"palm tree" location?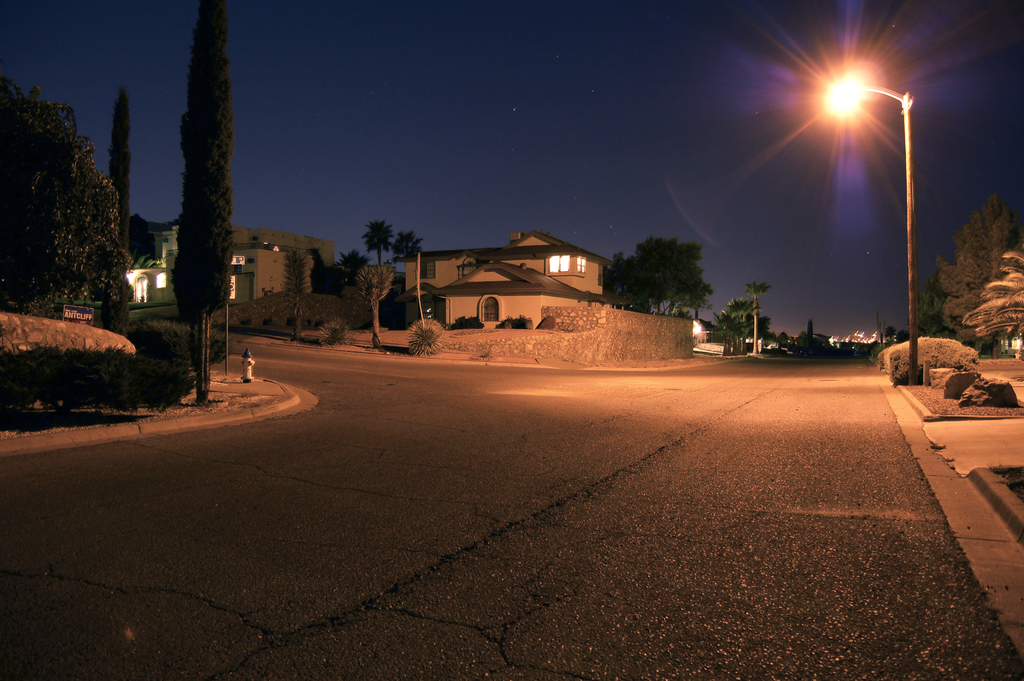
l=351, t=256, r=405, b=352
